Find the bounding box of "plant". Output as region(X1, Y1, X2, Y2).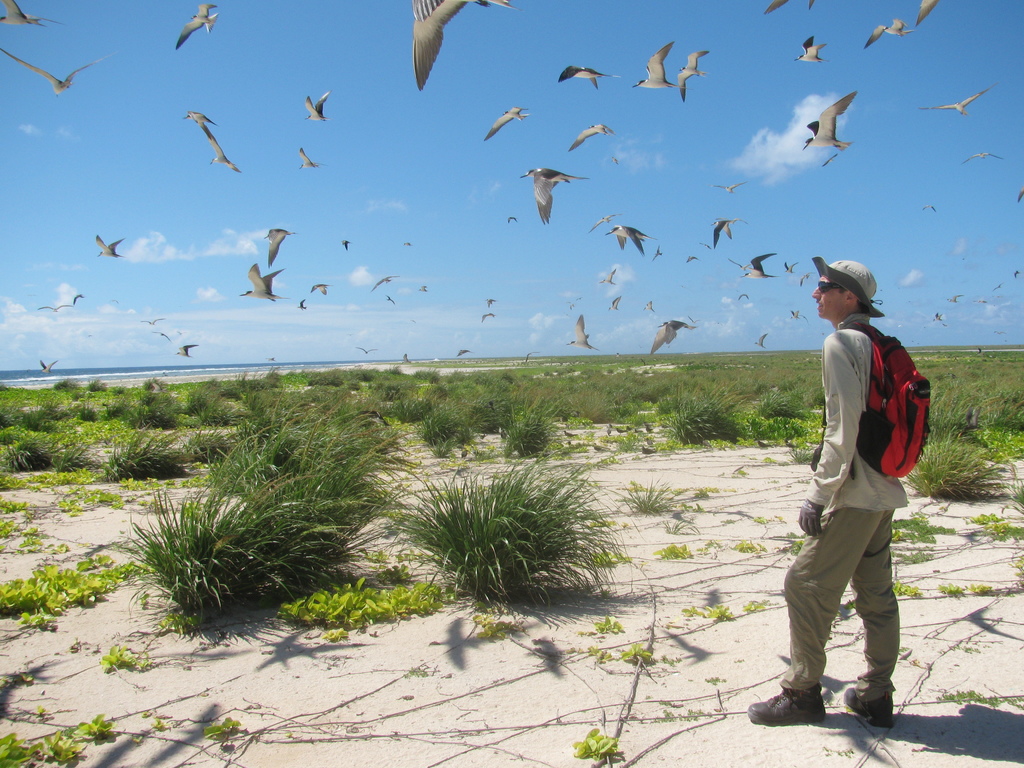
region(801, 413, 829, 456).
